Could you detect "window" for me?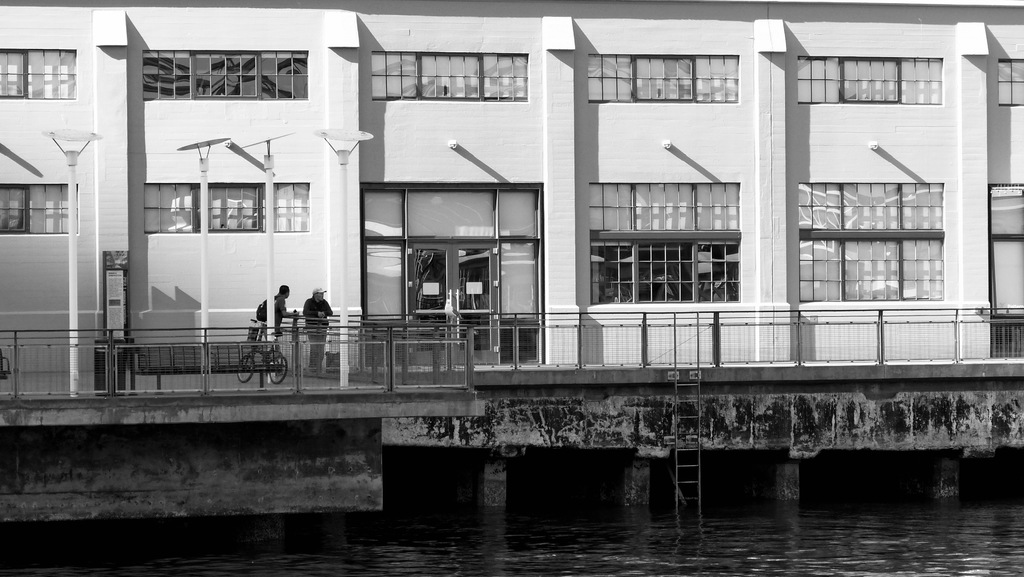
Detection result: locate(998, 59, 1023, 106).
